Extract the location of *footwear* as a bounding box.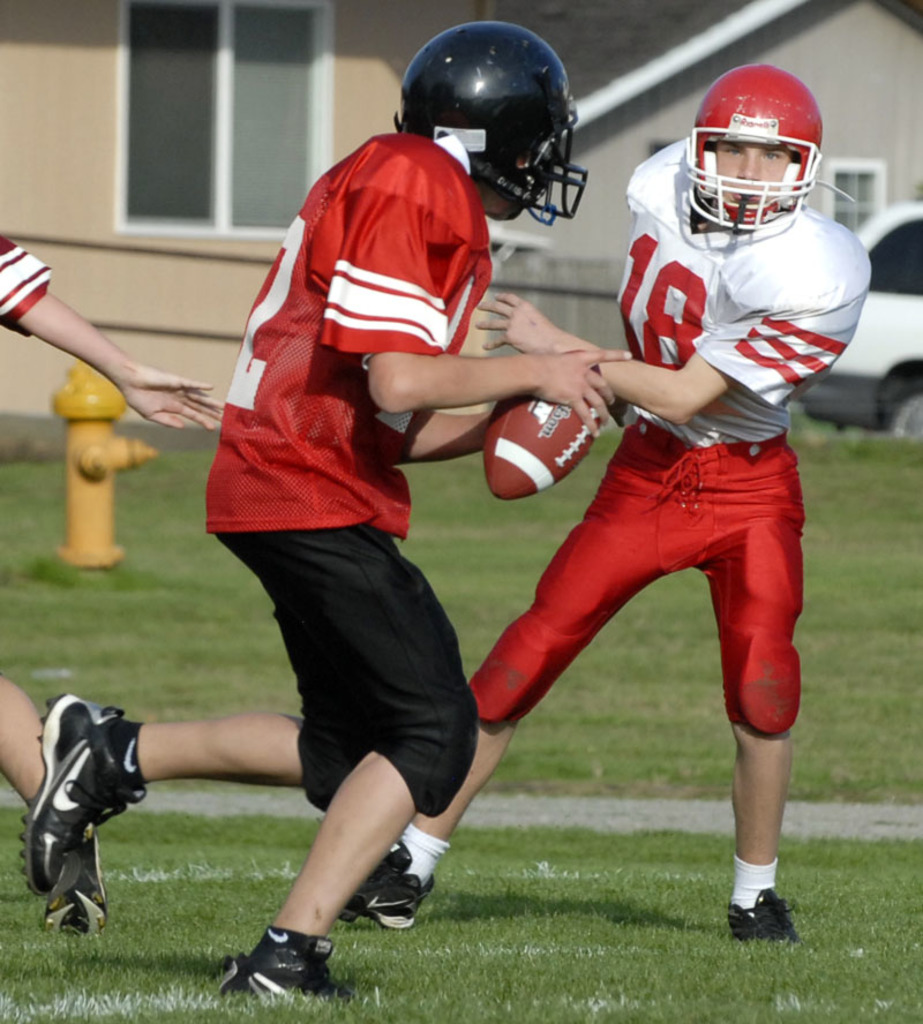
<region>40, 837, 112, 934</region>.
